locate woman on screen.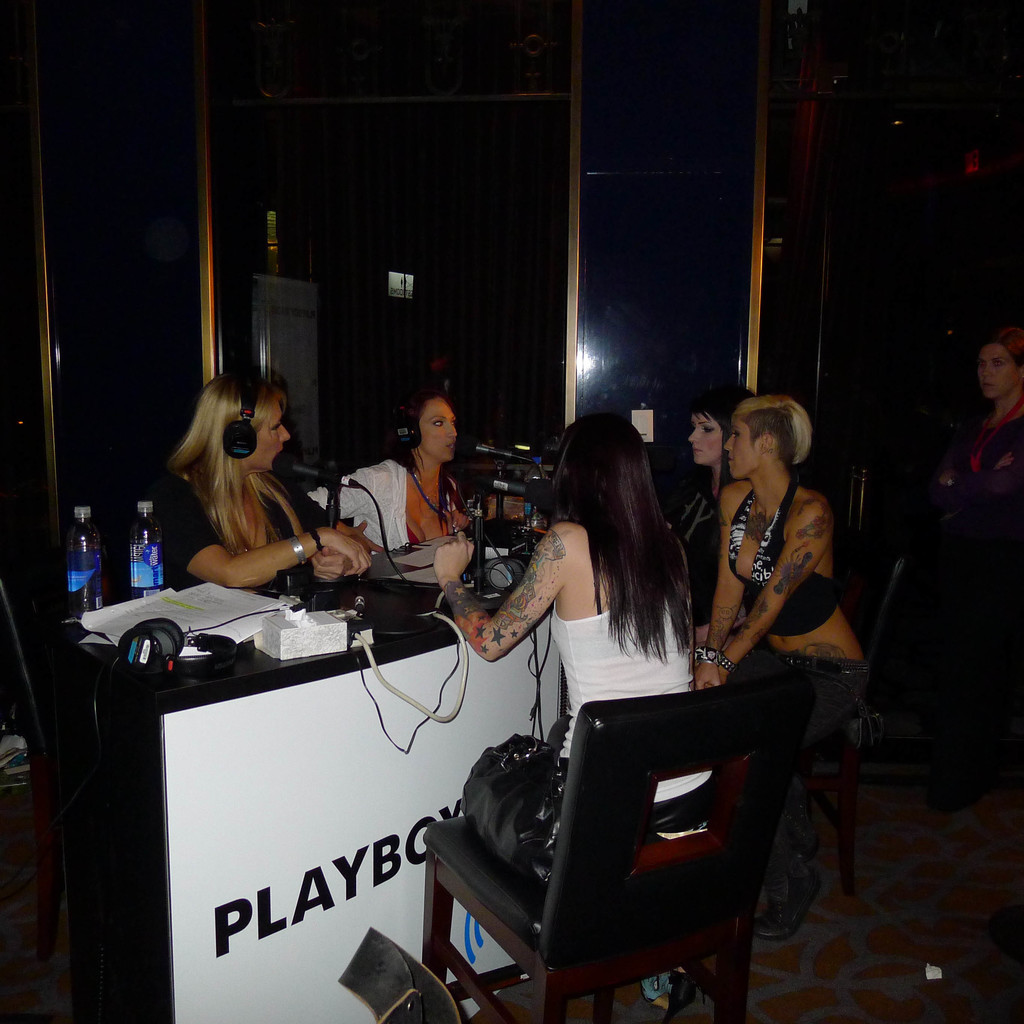
On screen at bbox=(668, 381, 755, 648).
